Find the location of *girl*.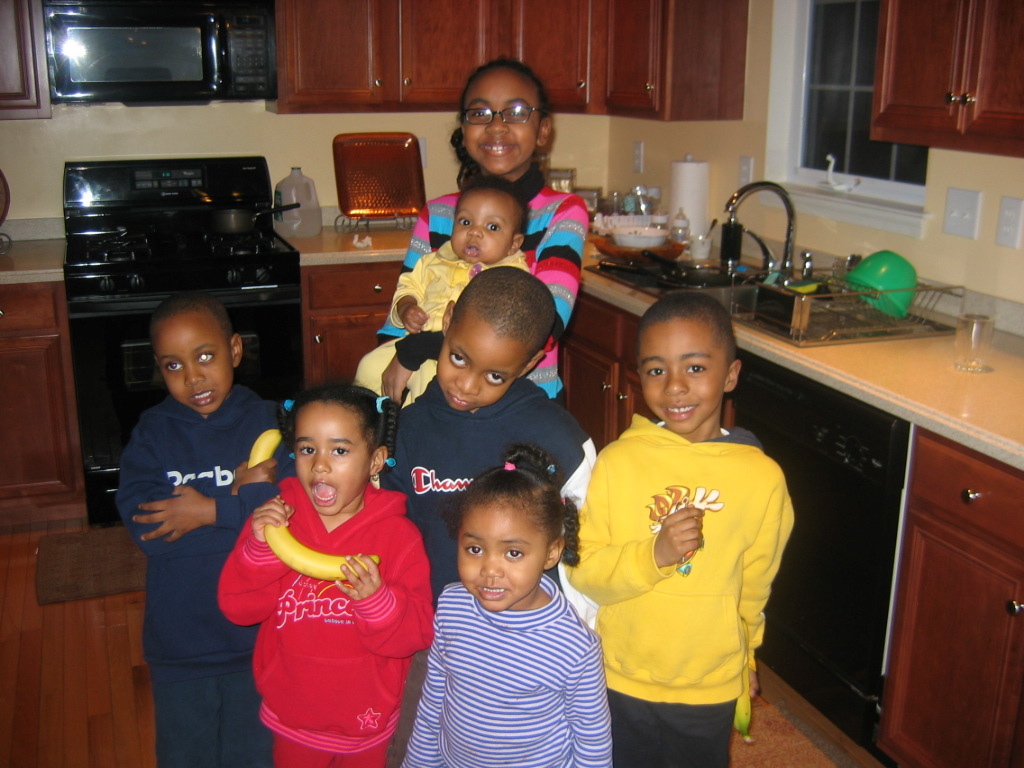
Location: [left=375, top=56, right=586, bottom=402].
